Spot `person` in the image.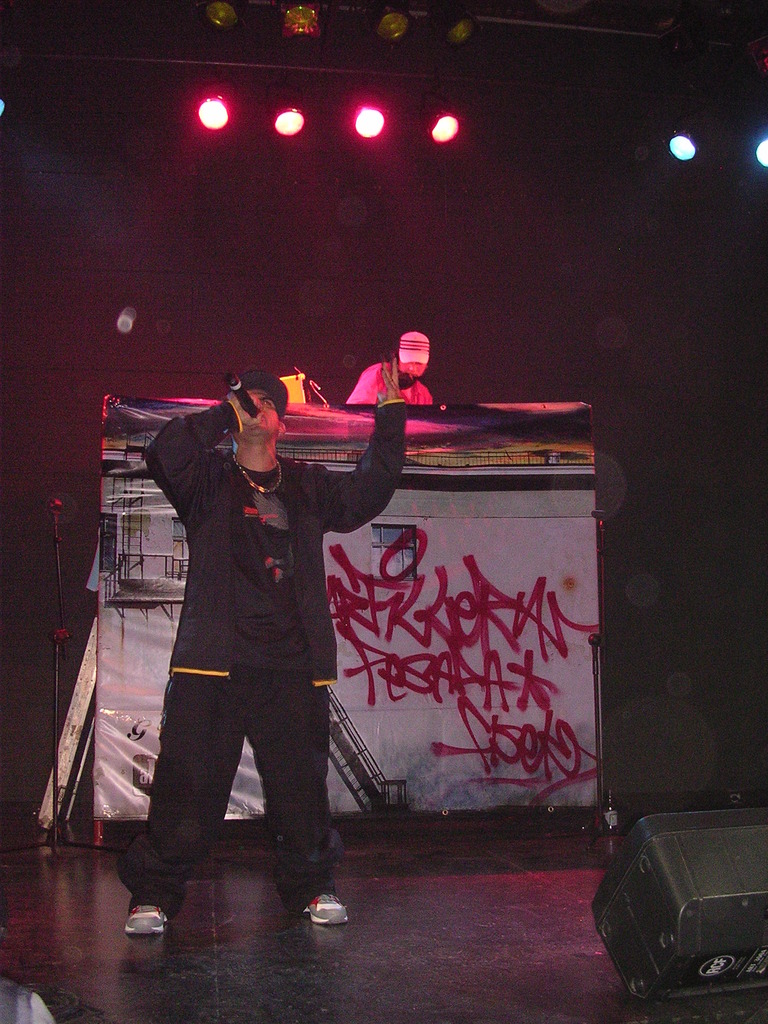
`person` found at crop(360, 316, 440, 429).
